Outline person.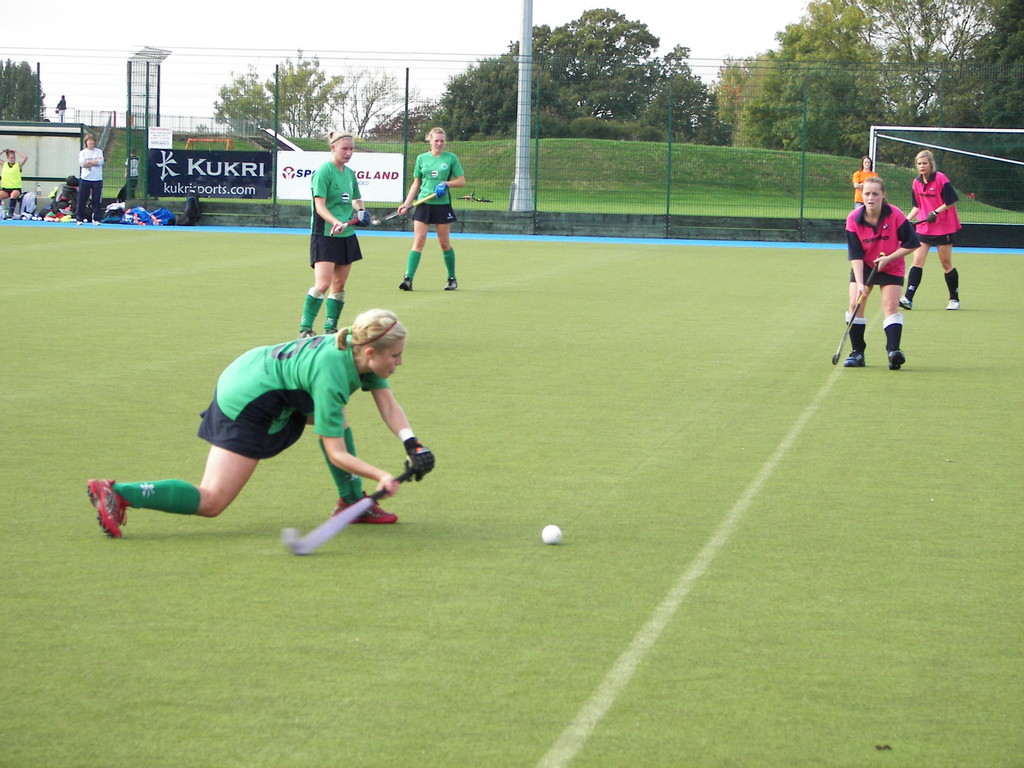
Outline: detection(84, 306, 436, 538).
